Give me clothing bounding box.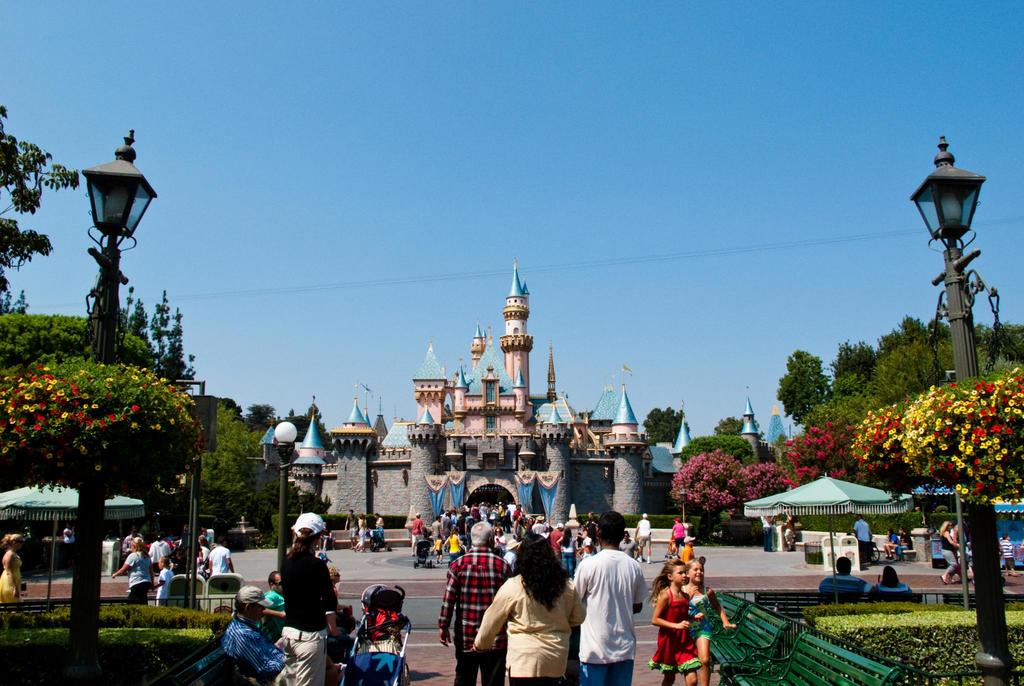
<region>941, 531, 959, 573</region>.
